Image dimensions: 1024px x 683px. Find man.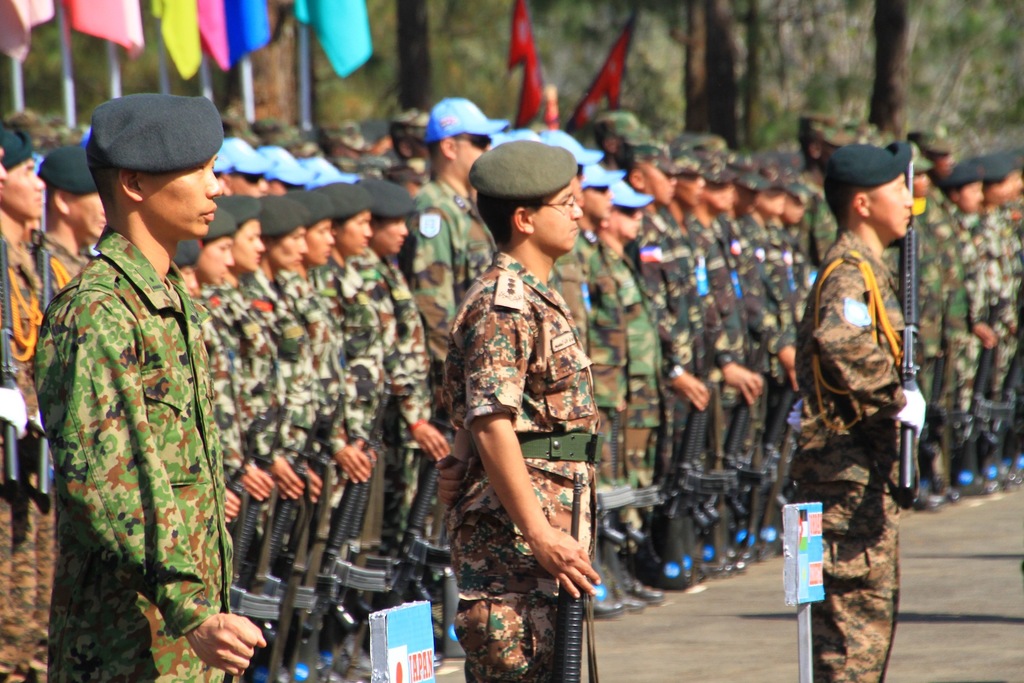
pyautogui.locateOnScreen(777, 135, 936, 649).
